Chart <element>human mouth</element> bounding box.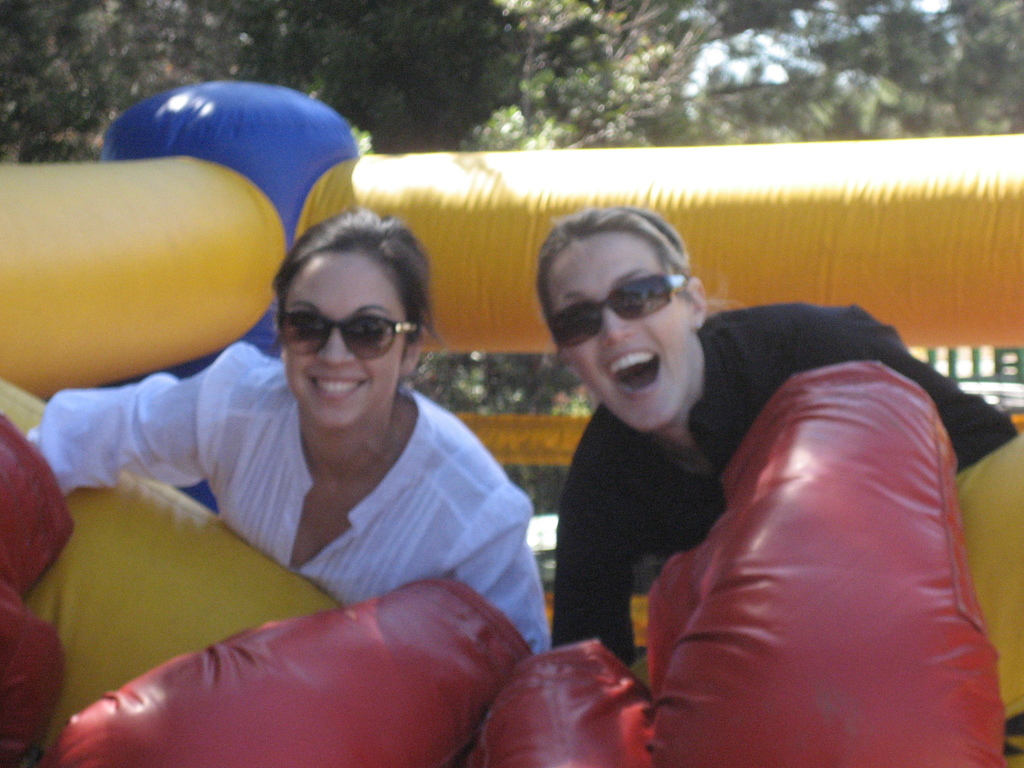
Charted: (x1=300, y1=373, x2=370, y2=406).
